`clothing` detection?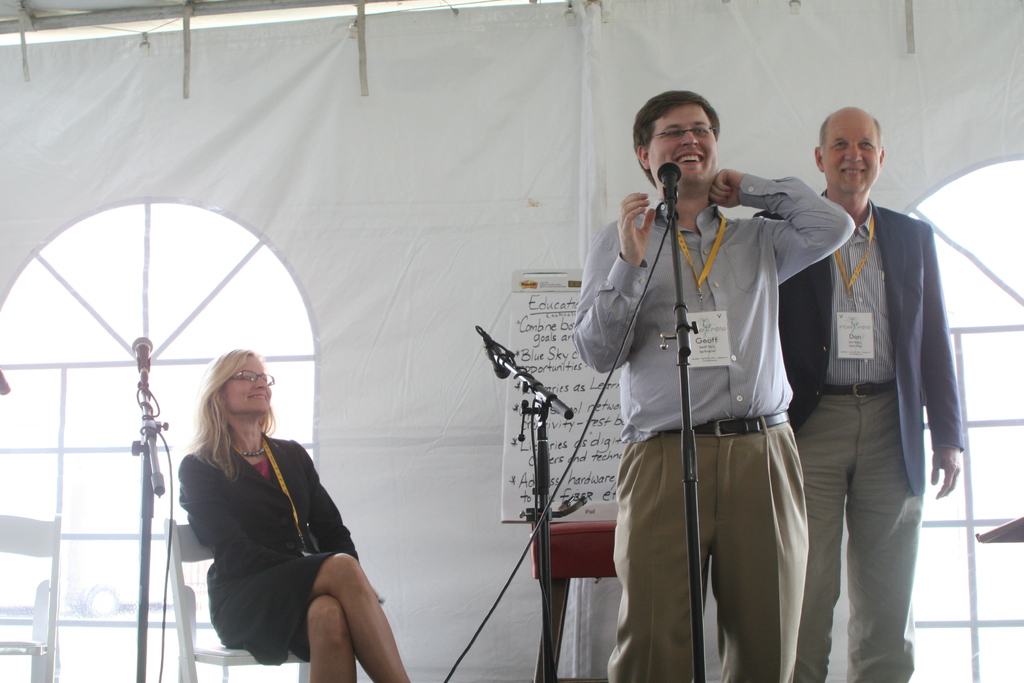
rect(573, 173, 861, 443)
